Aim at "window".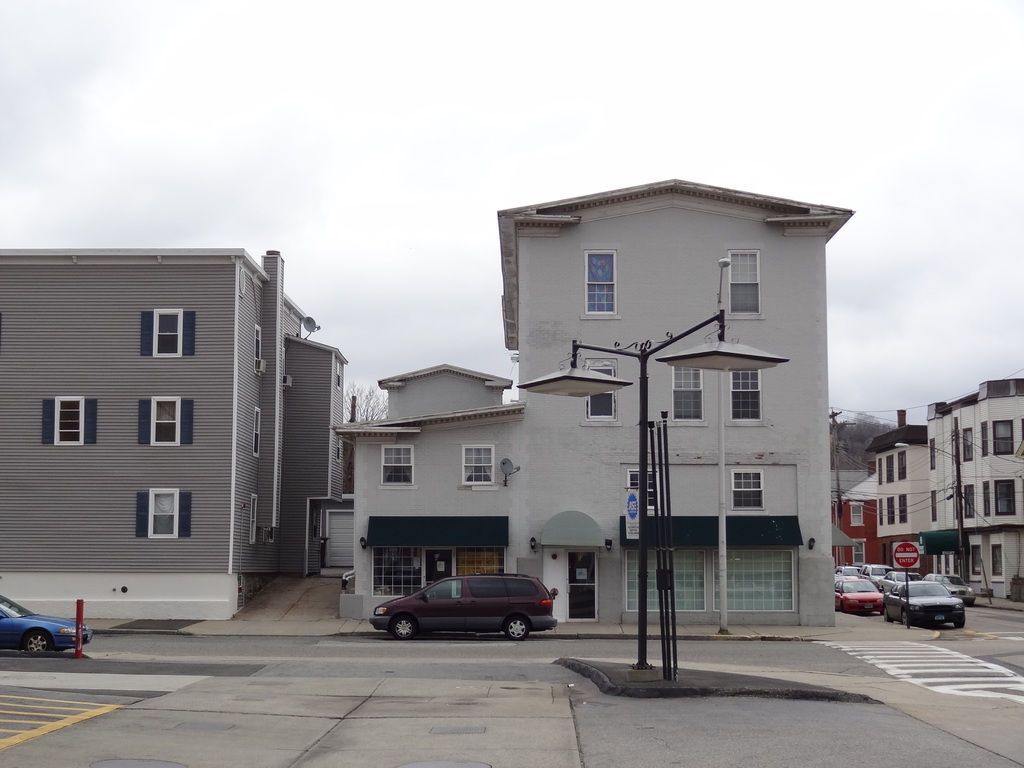
Aimed at (991,480,1017,517).
